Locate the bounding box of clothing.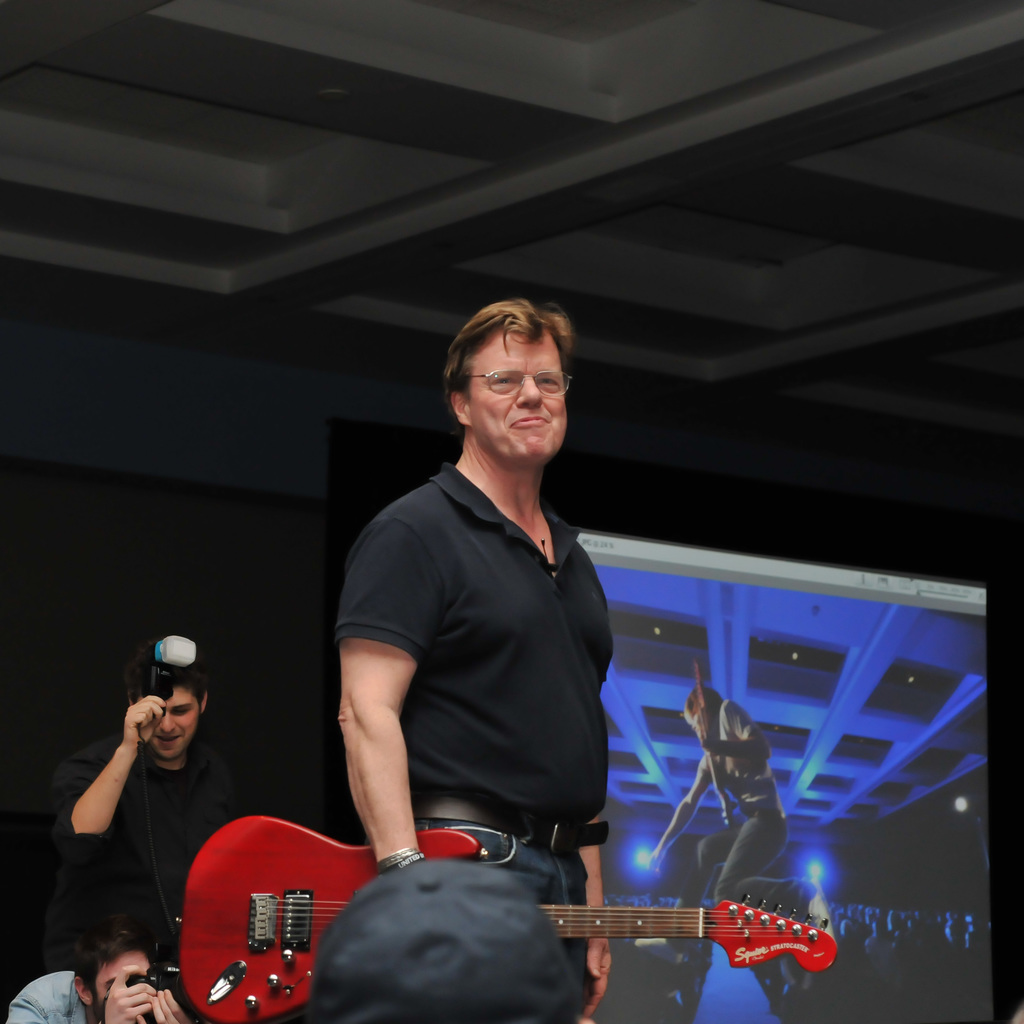
Bounding box: left=47, top=732, right=252, bottom=1023.
